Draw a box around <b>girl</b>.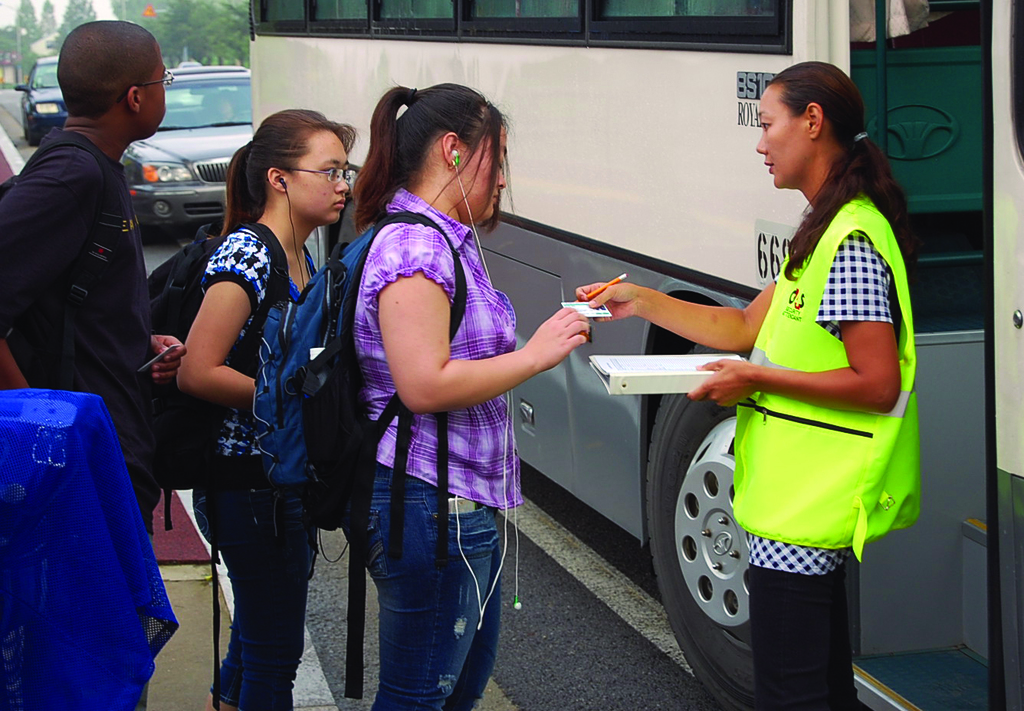
(176,113,357,710).
